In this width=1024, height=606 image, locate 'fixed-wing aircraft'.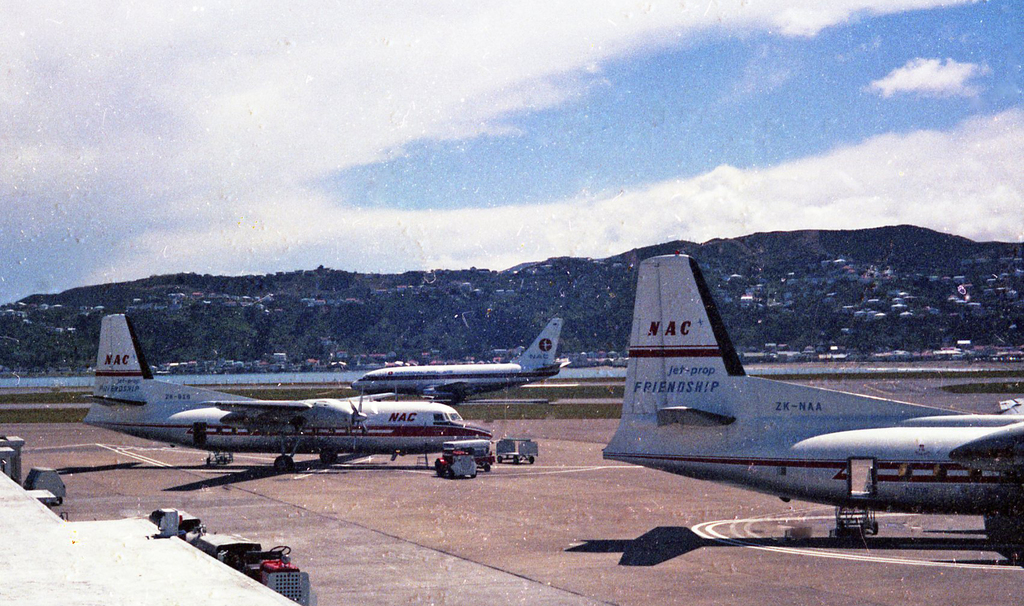
Bounding box: 598,250,1023,569.
